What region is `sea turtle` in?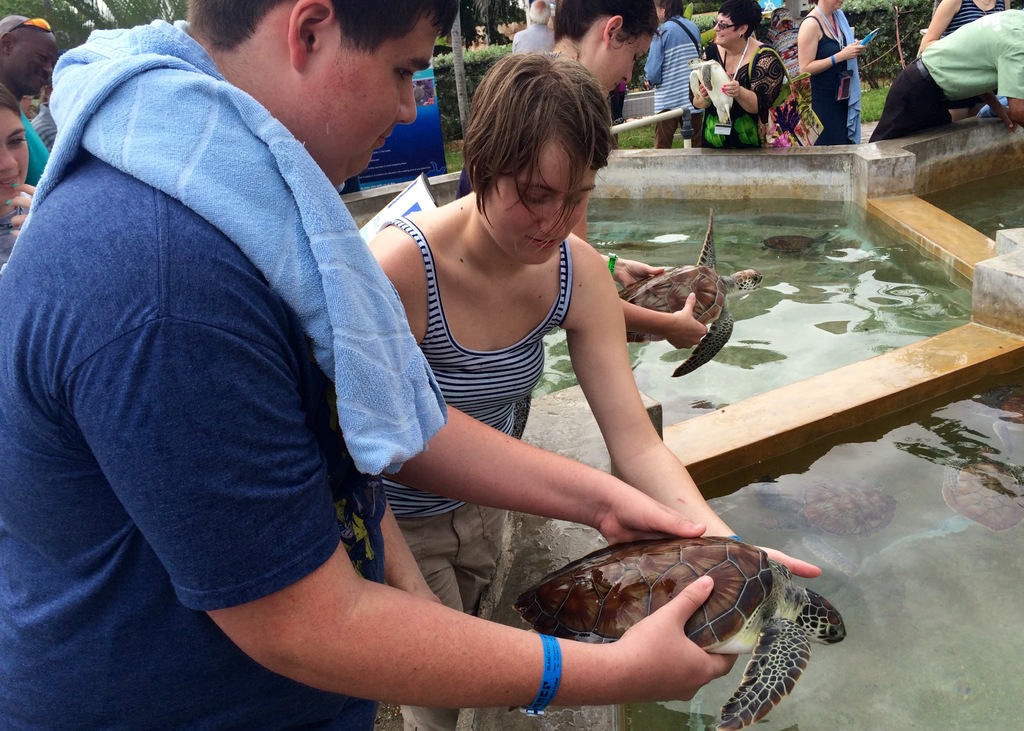
x1=761, y1=227, x2=833, y2=253.
